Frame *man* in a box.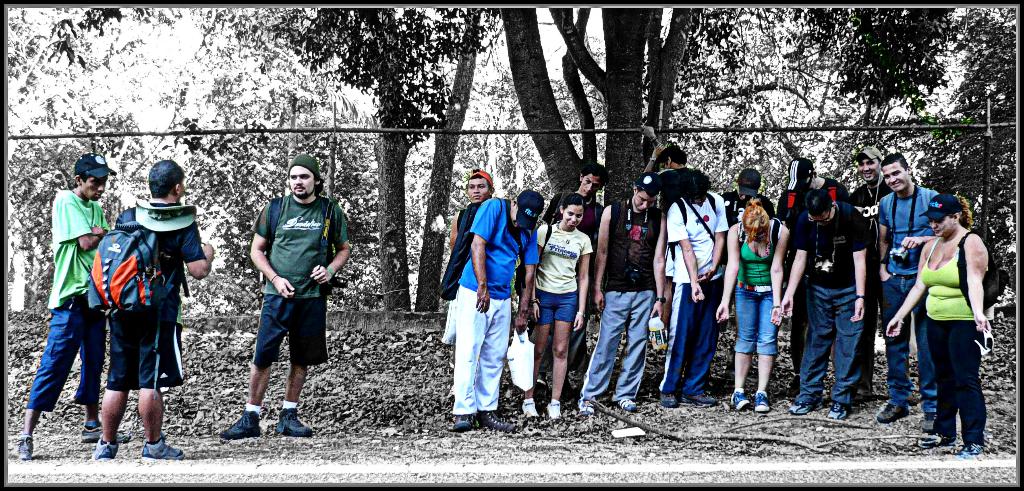
<bbox>528, 165, 608, 378</bbox>.
